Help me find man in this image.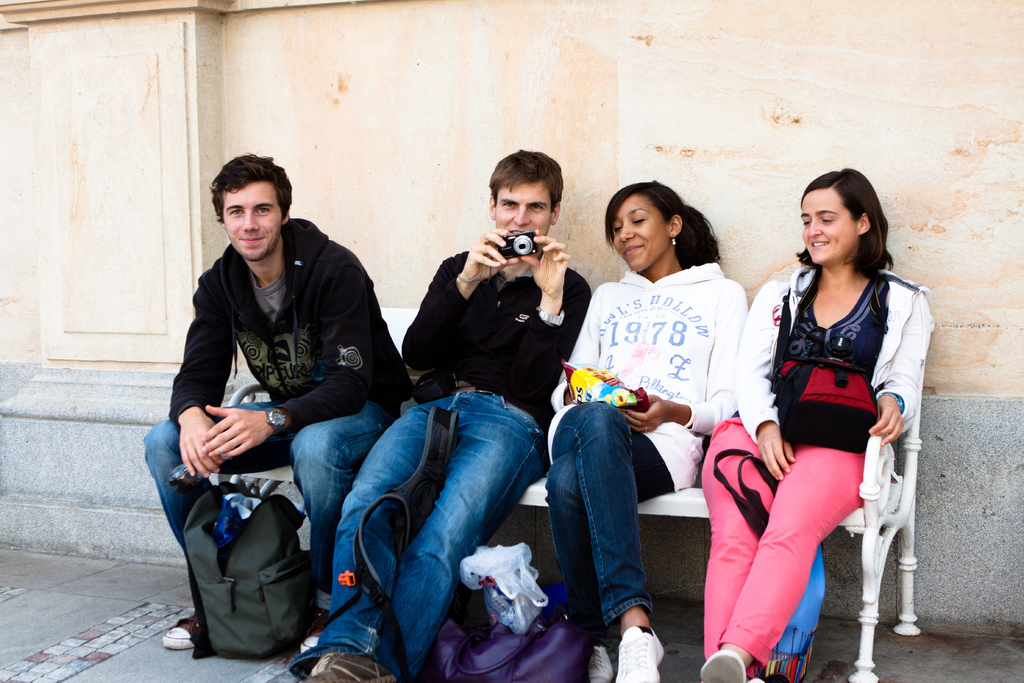
Found it: (left=267, top=126, right=582, bottom=673).
